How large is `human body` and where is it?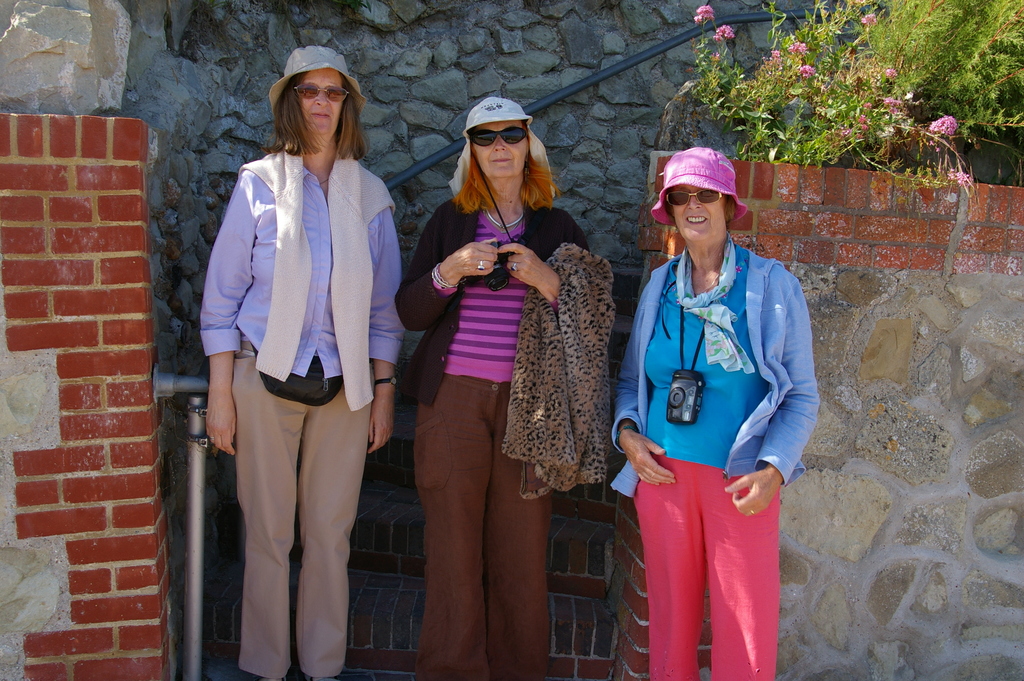
Bounding box: left=200, top=49, right=394, bottom=670.
